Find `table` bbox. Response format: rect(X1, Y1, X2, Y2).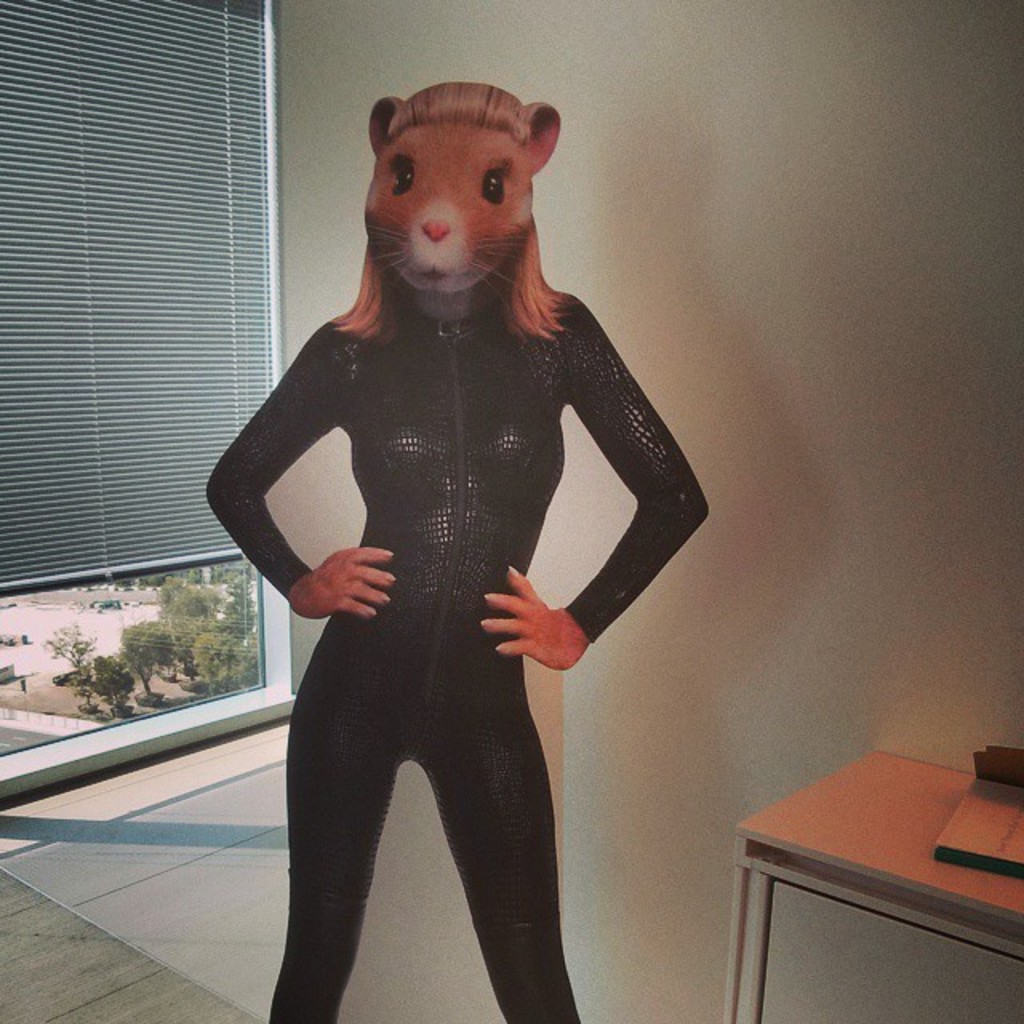
rect(718, 746, 1006, 1022).
